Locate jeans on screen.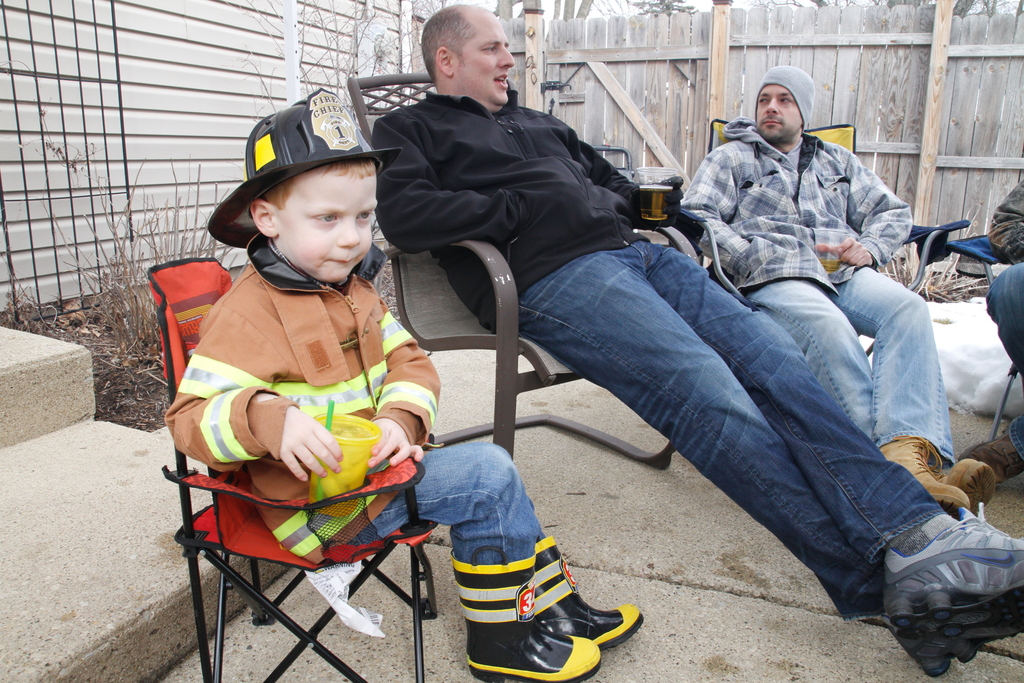
On screen at <region>523, 245, 959, 626</region>.
